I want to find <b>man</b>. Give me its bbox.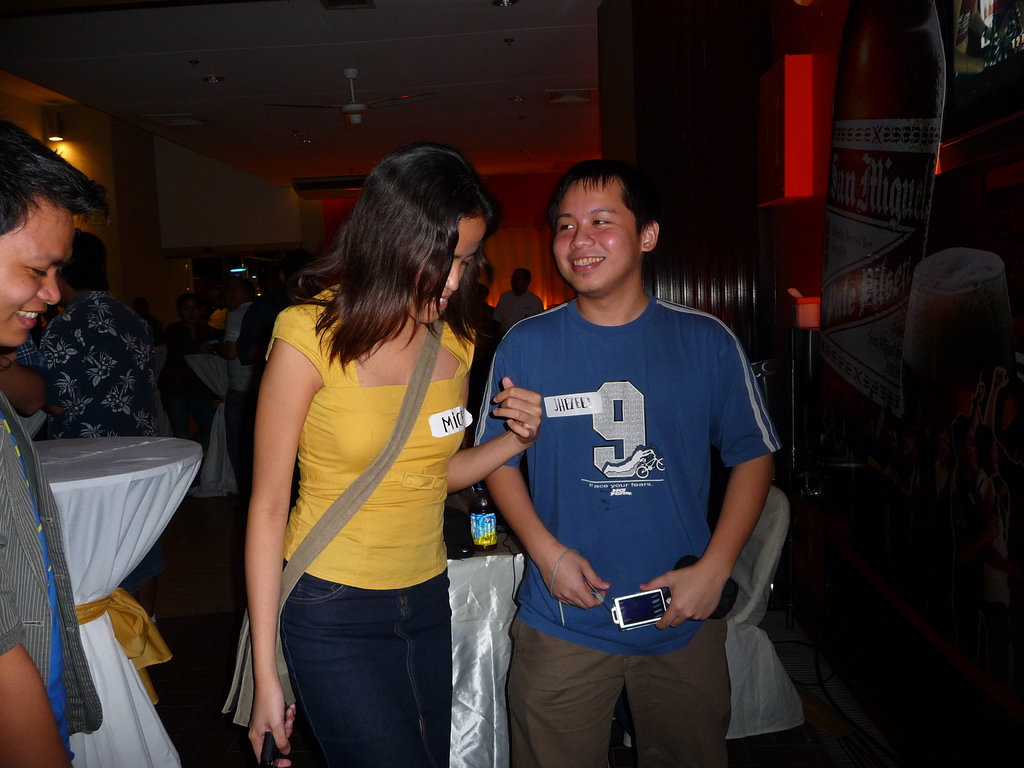
214:276:260:500.
